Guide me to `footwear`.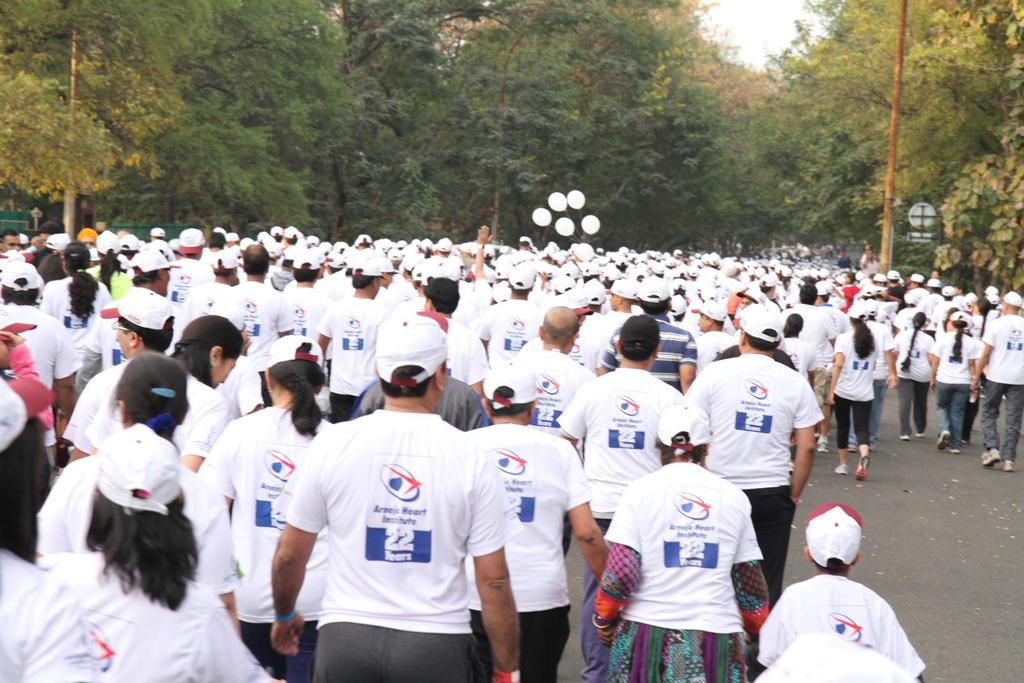
Guidance: (817, 434, 829, 453).
